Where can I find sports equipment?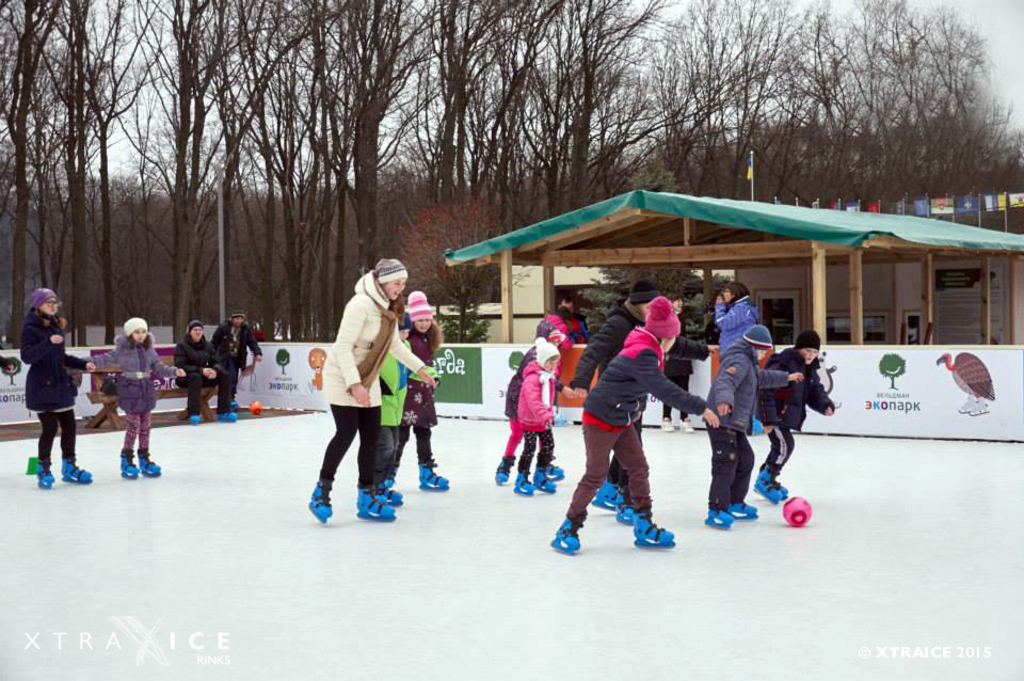
You can find it at region(703, 505, 730, 526).
